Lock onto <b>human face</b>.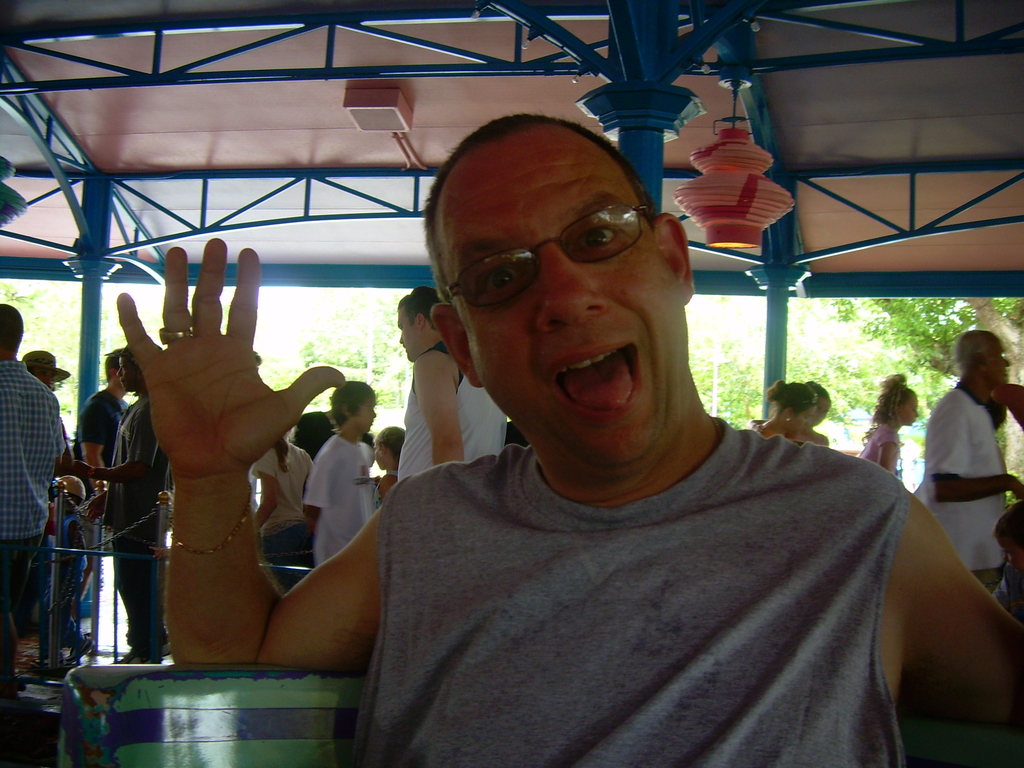
Locked: pyautogui.locateOnScreen(117, 357, 141, 392).
